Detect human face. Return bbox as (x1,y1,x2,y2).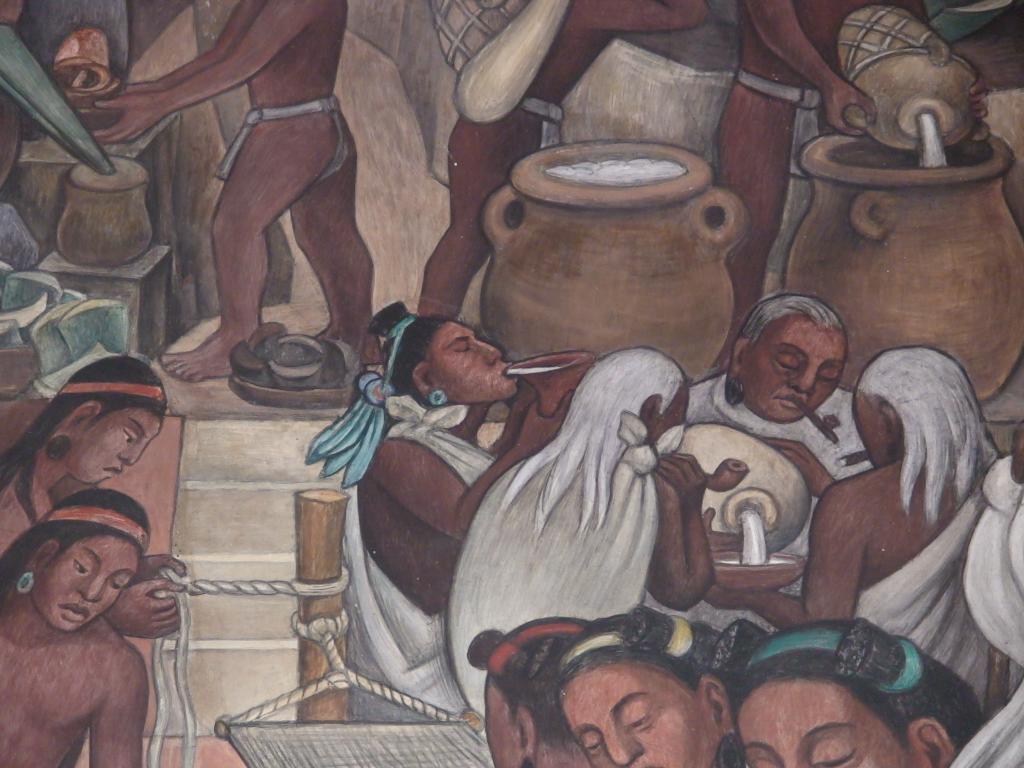
(743,678,912,767).
